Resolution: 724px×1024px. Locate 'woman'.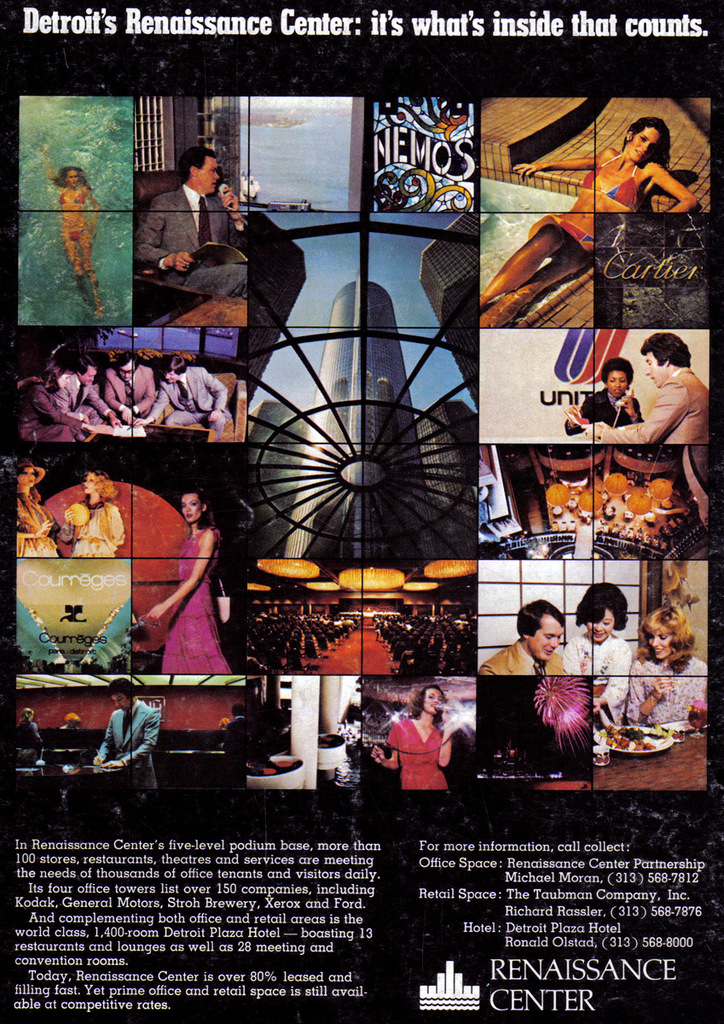
bbox=(366, 678, 468, 783).
